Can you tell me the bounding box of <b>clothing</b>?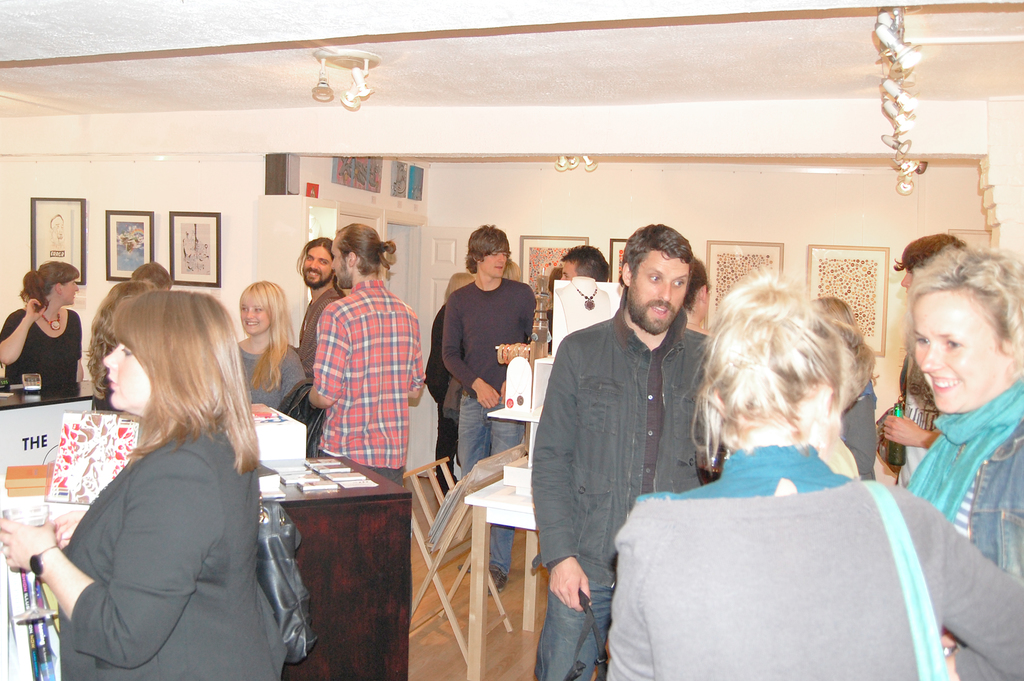
[x1=243, y1=342, x2=299, y2=406].
